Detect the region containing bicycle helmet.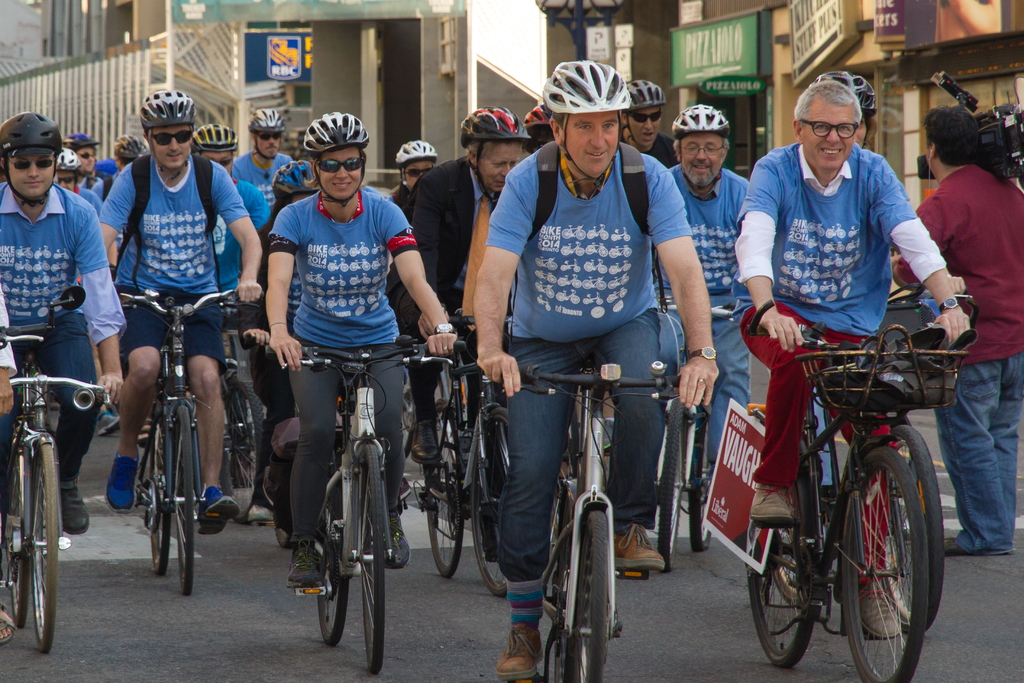
box=[522, 106, 552, 136].
